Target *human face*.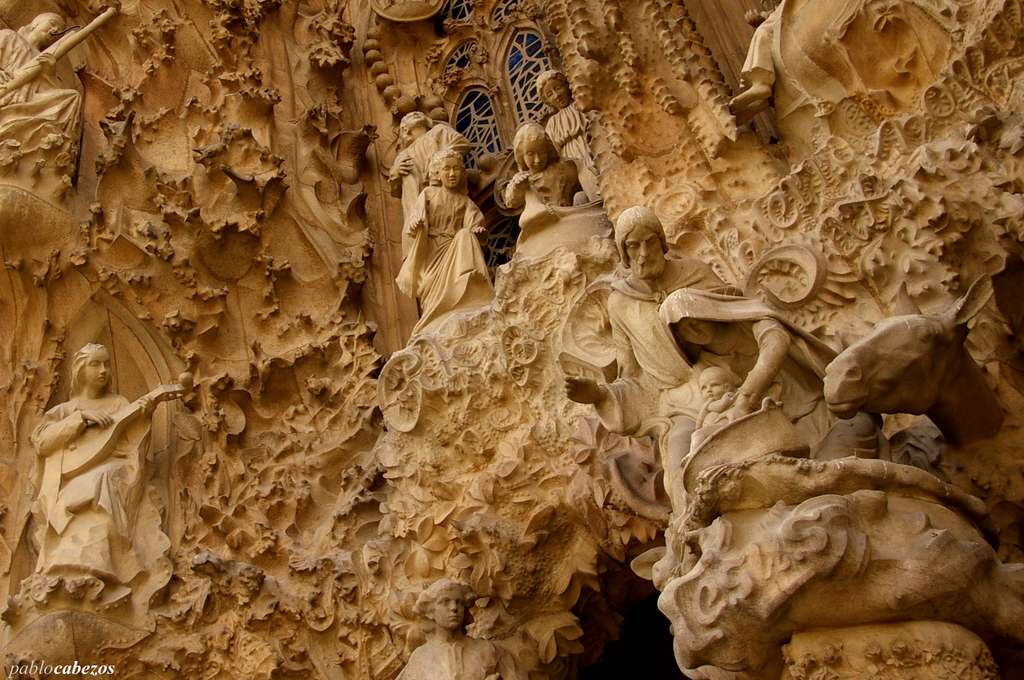
Target region: pyautogui.locateOnScreen(440, 155, 461, 189).
